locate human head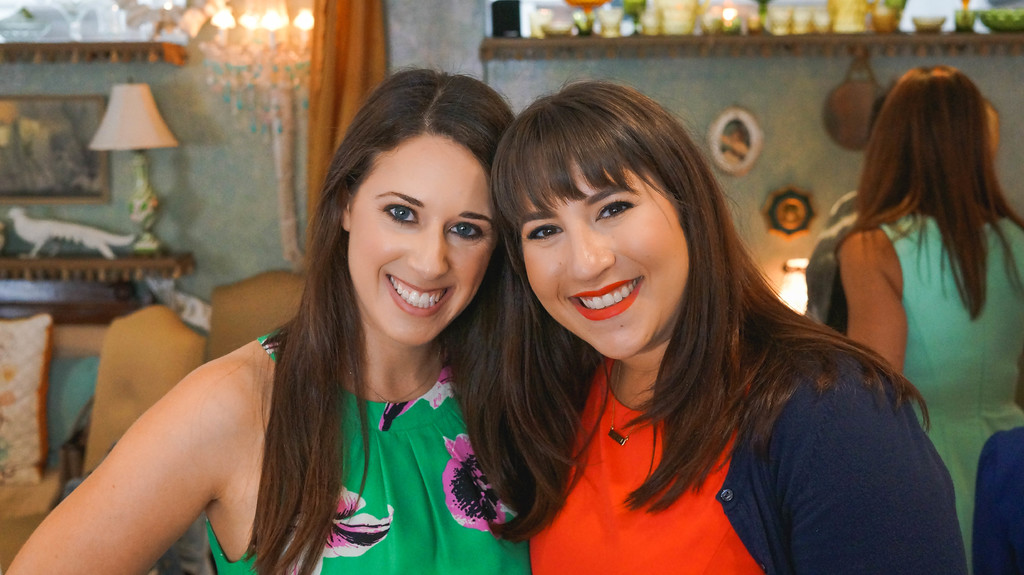
<region>499, 78, 721, 332</region>
